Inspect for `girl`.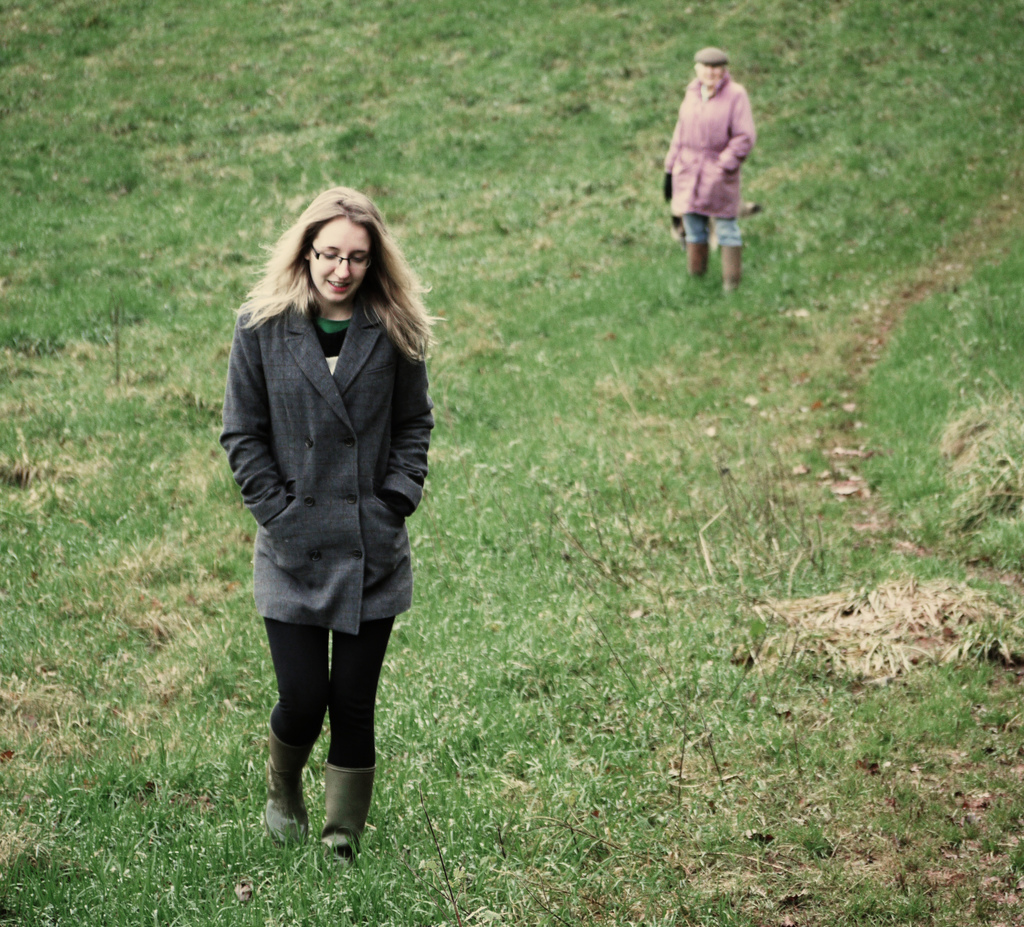
Inspection: Rect(218, 166, 445, 870).
